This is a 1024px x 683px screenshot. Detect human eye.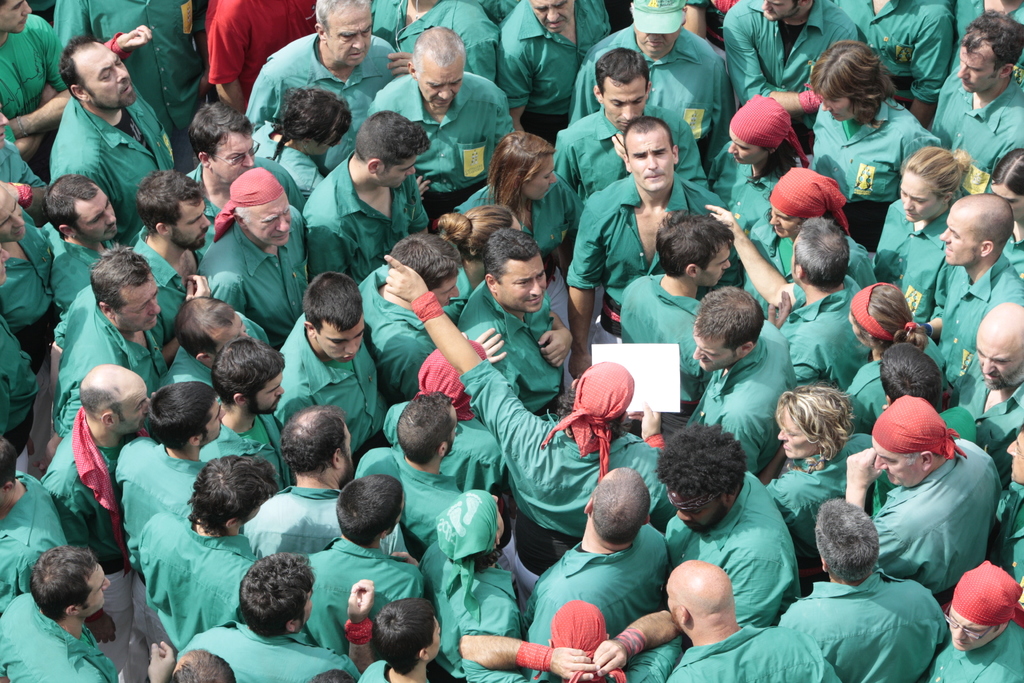
Rect(331, 338, 344, 344).
